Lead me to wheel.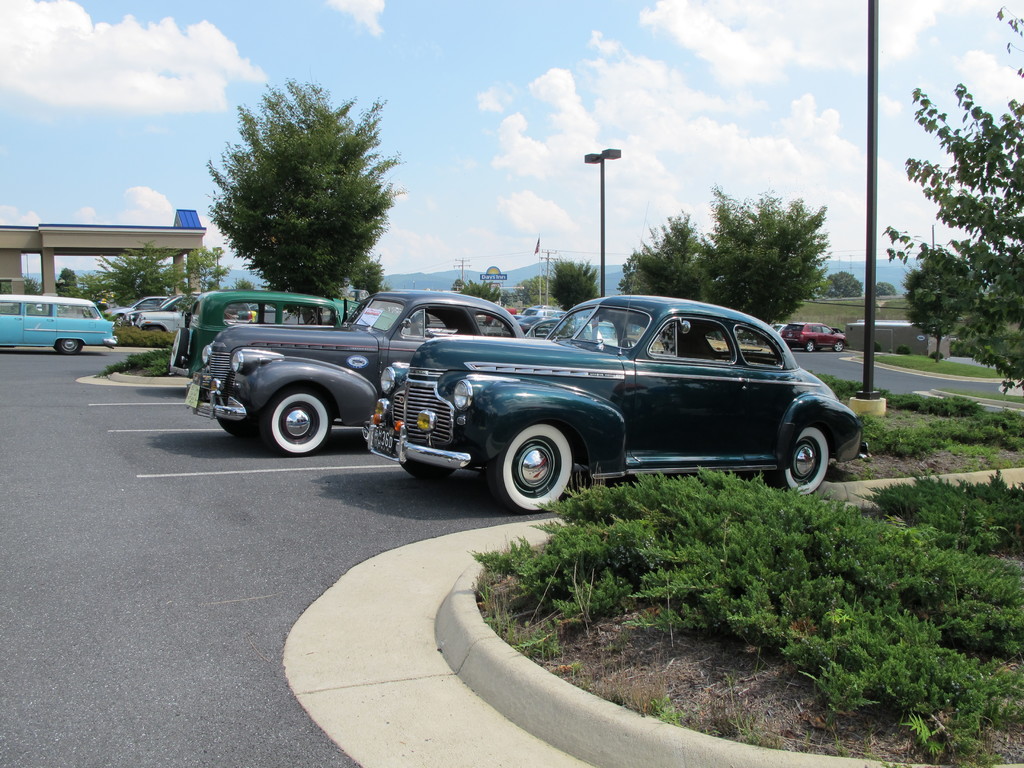
Lead to box=[760, 428, 836, 499].
